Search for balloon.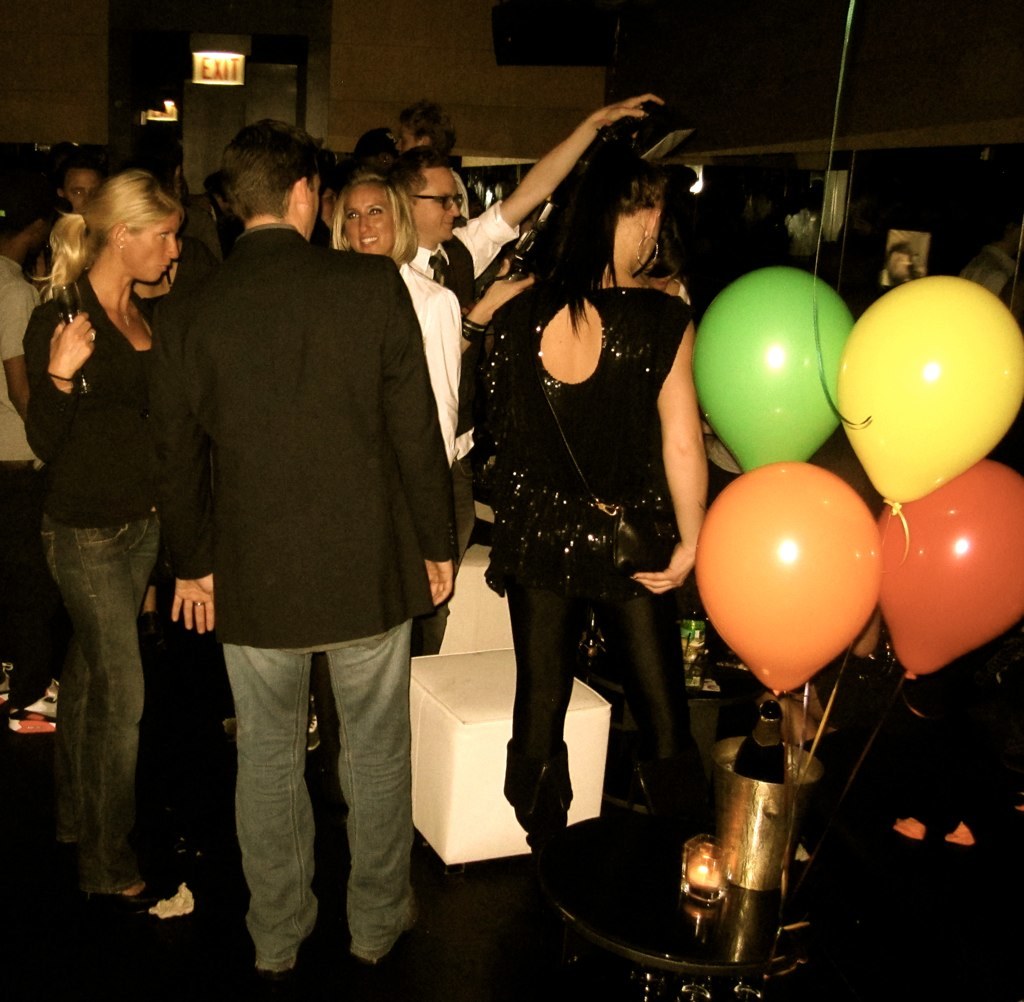
Found at BBox(691, 269, 851, 479).
